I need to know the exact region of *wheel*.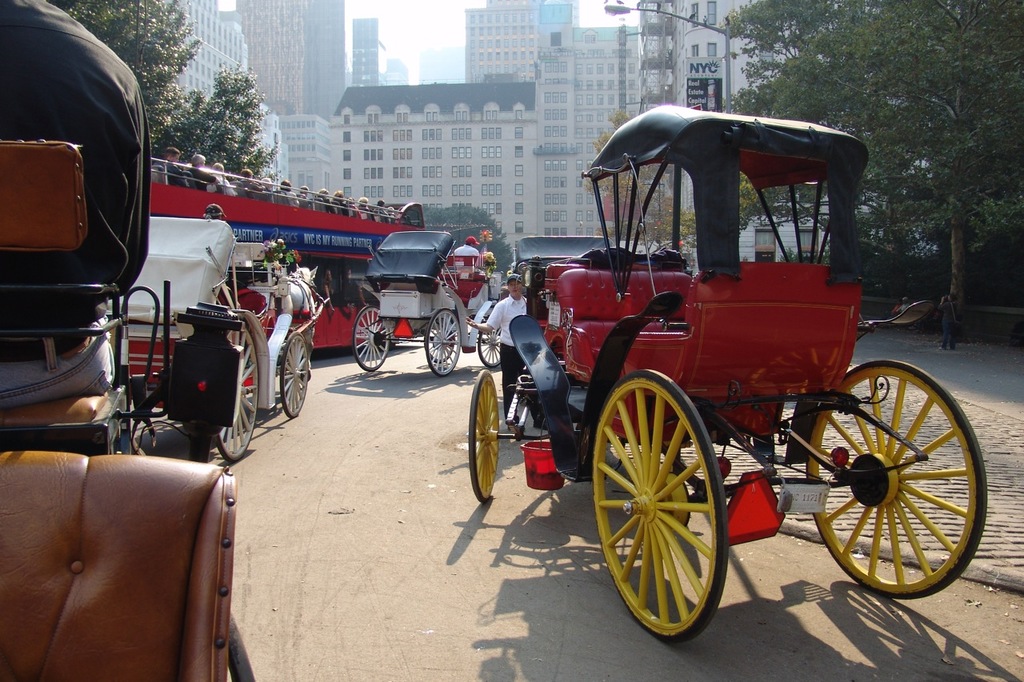
Region: left=213, top=317, right=266, bottom=470.
